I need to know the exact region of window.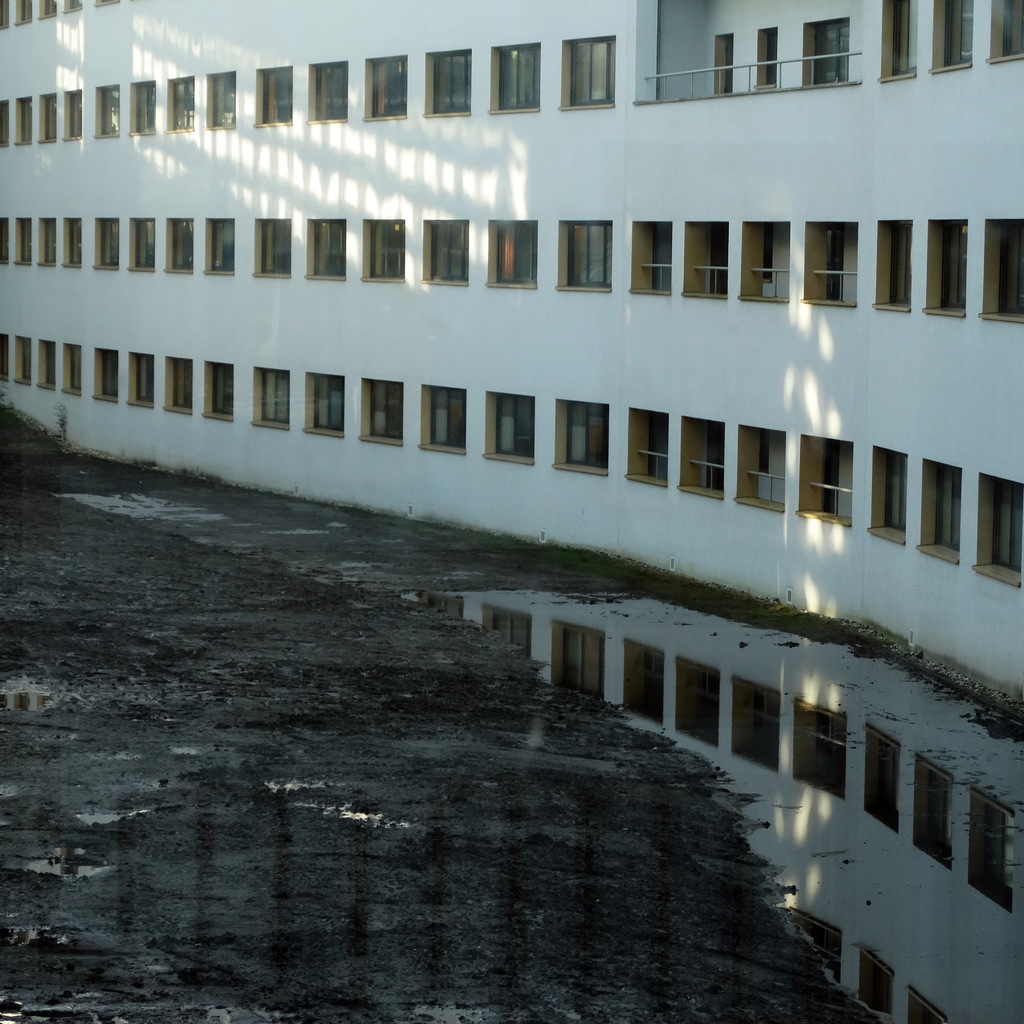
Region: (0,98,9,148).
